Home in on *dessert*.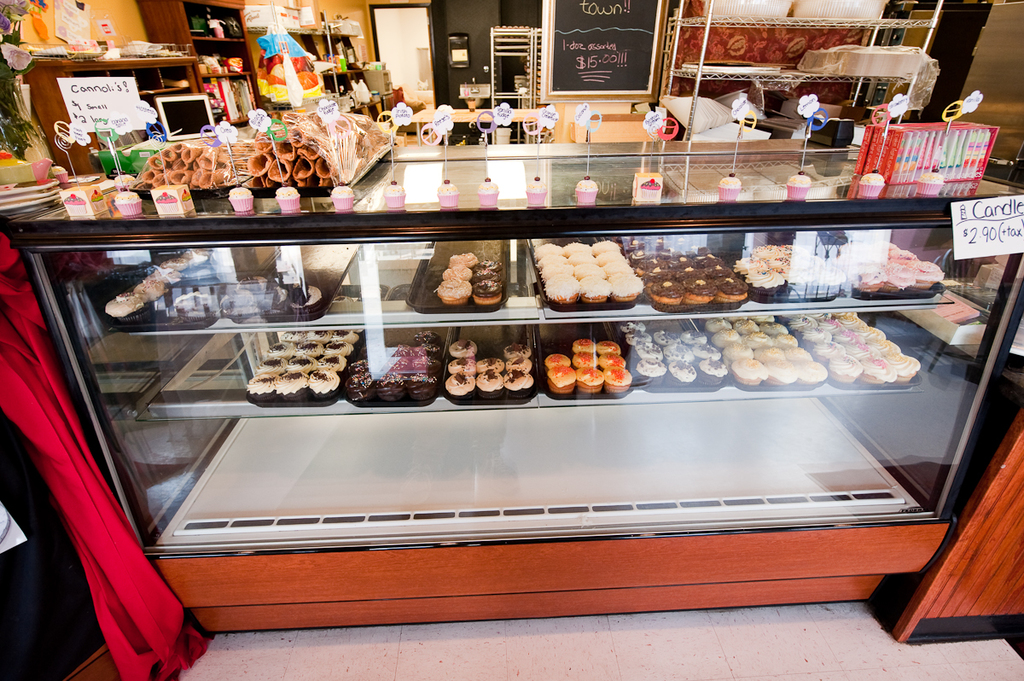
Homed in at {"x1": 441, "y1": 266, "x2": 472, "y2": 278}.
